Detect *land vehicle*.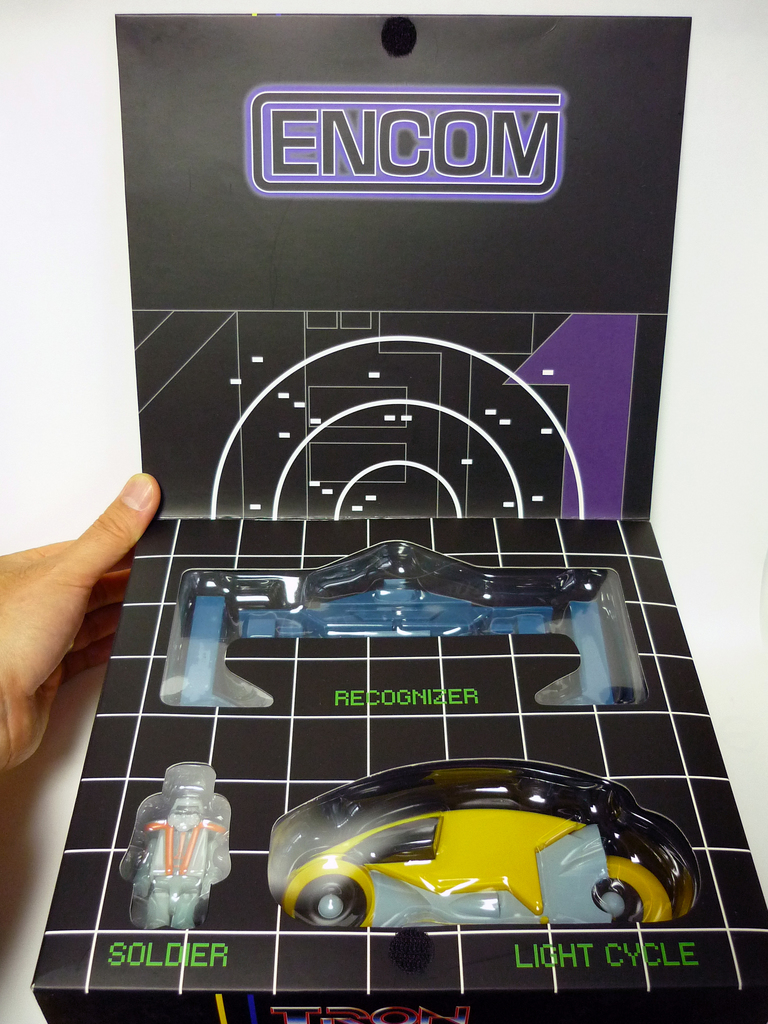
Detected at [x1=259, y1=762, x2=691, y2=957].
